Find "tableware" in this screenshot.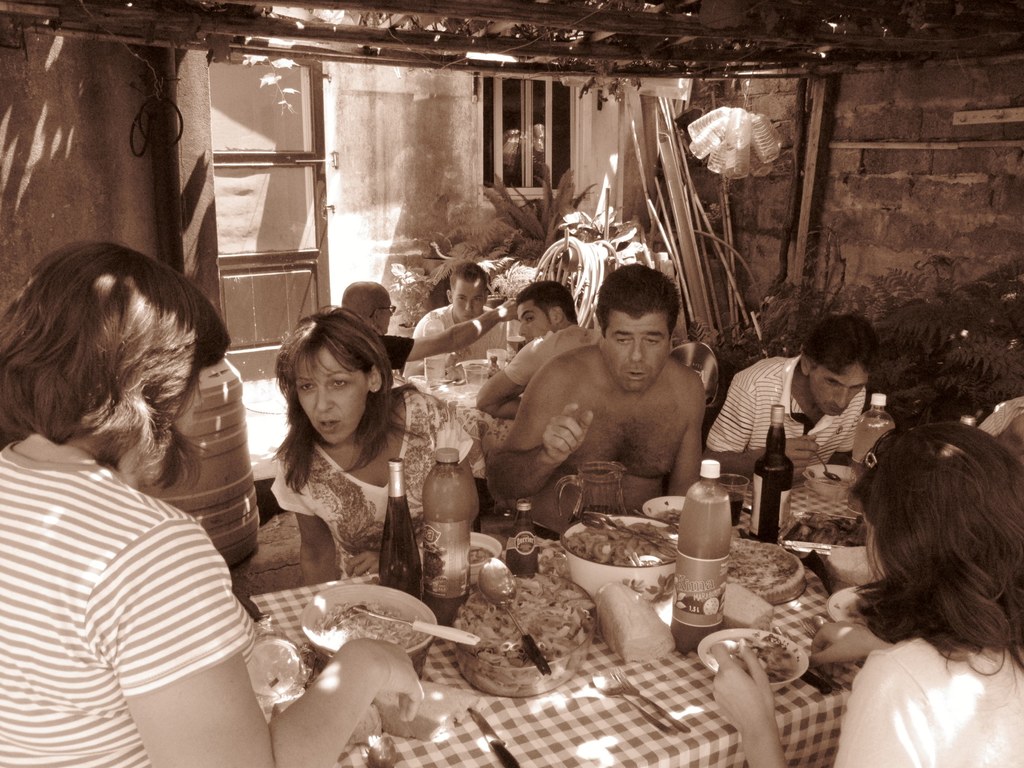
The bounding box for "tableware" is region(478, 559, 552, 678).
